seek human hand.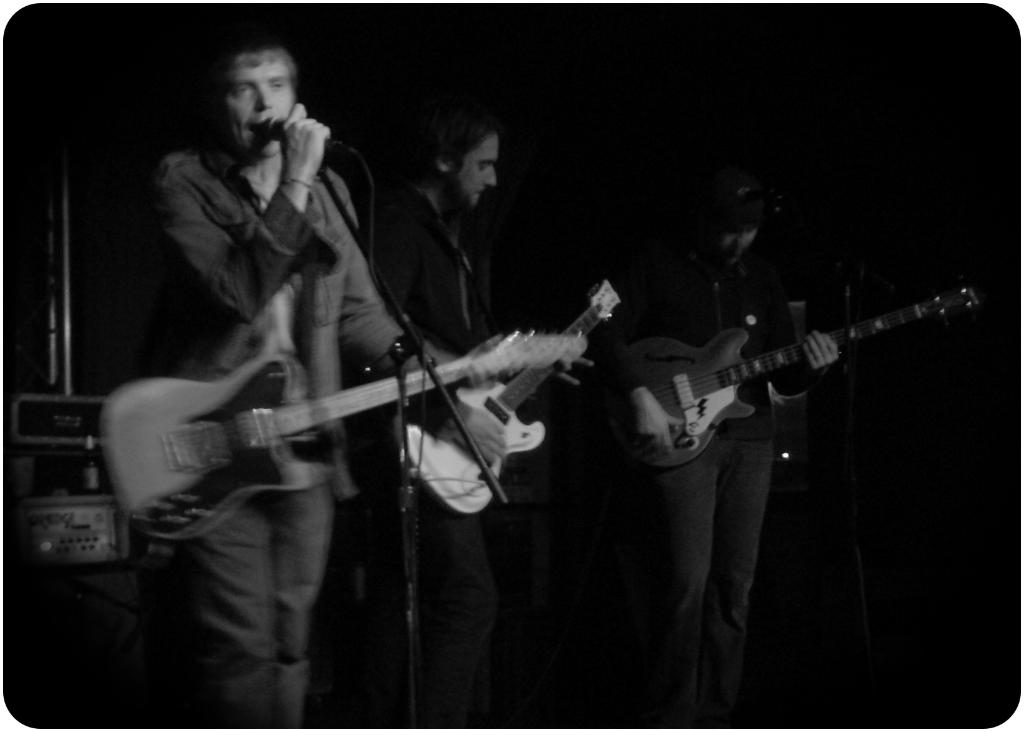
pyautogui.locateOnScreen(800, 328, 847, 379).
